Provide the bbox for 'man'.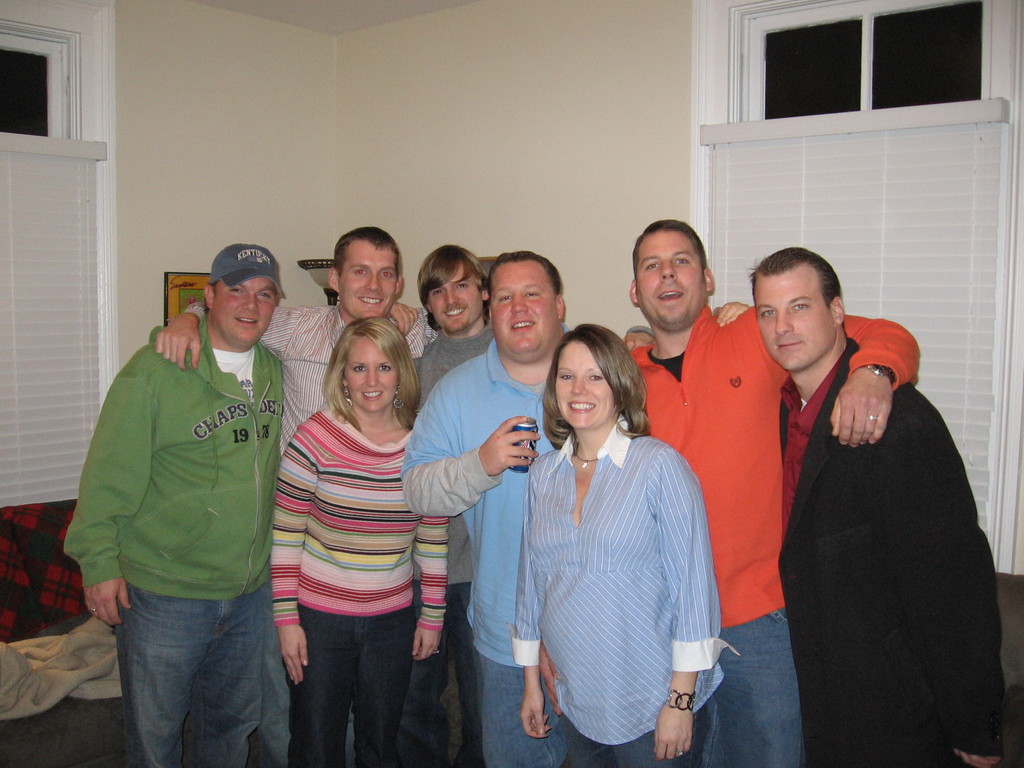
151/225/449/442.
